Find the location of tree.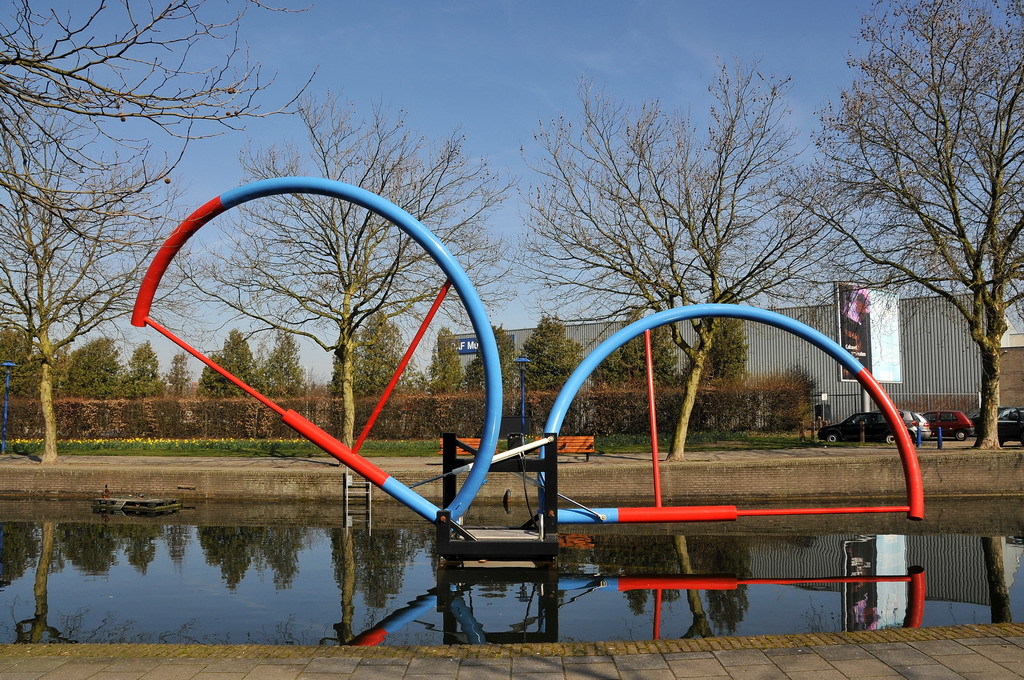
Location: (122, 334, 163, 405).
